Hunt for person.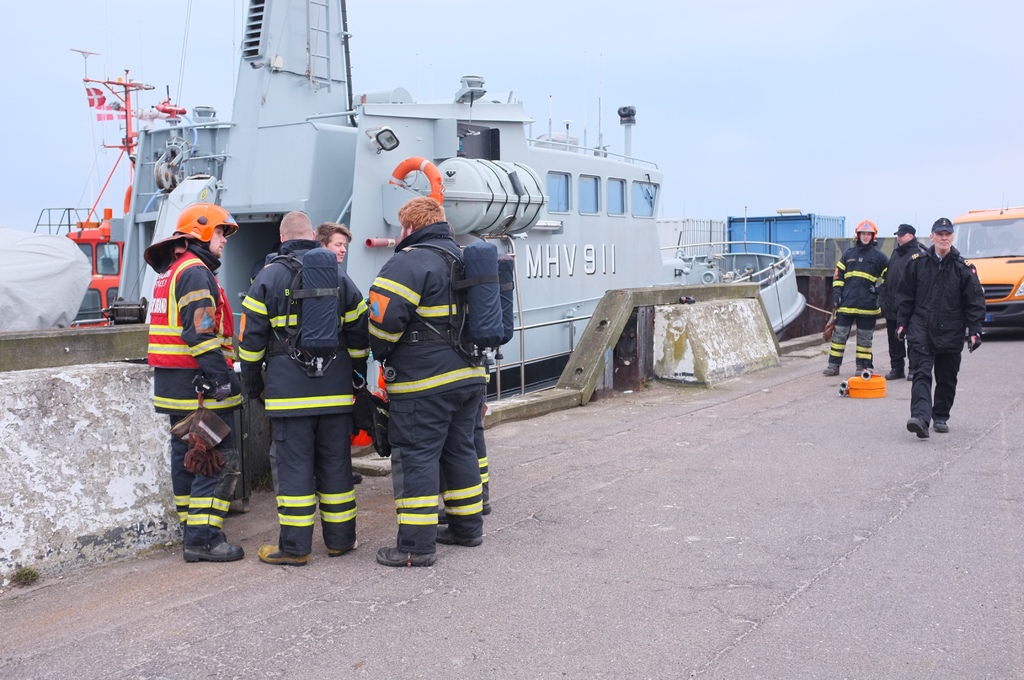
Hunted down at pyautogui.locateOnScreen(426, 234, 496, 526).
